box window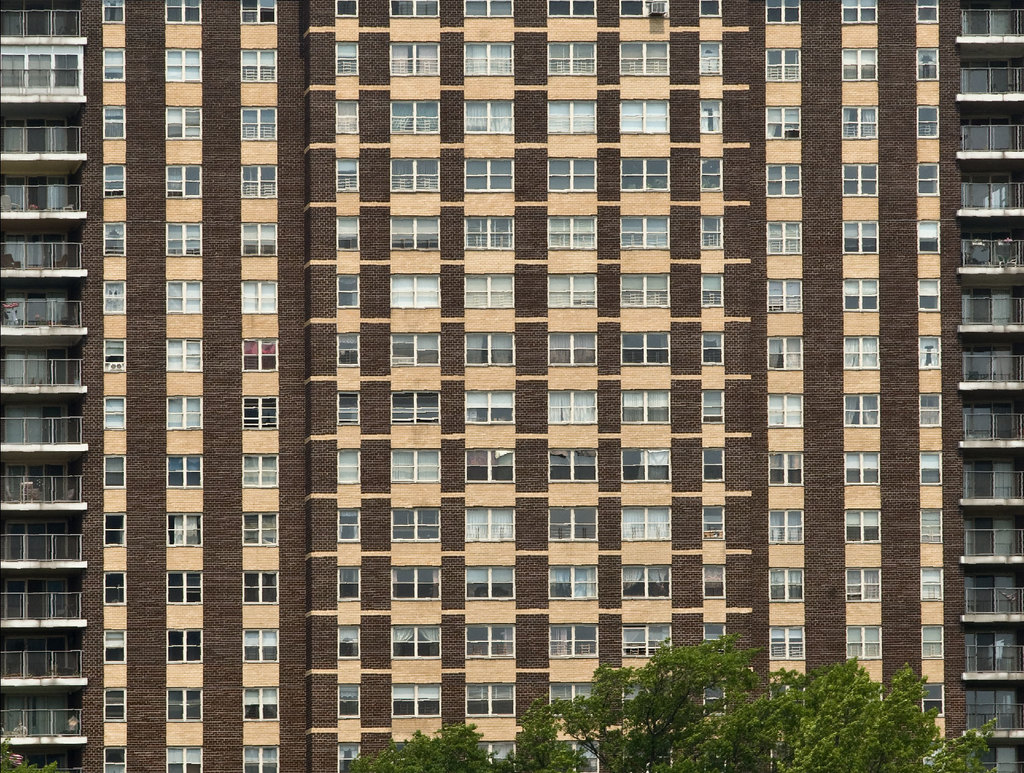
x1=241 y1=687 x2=280 y2=722
